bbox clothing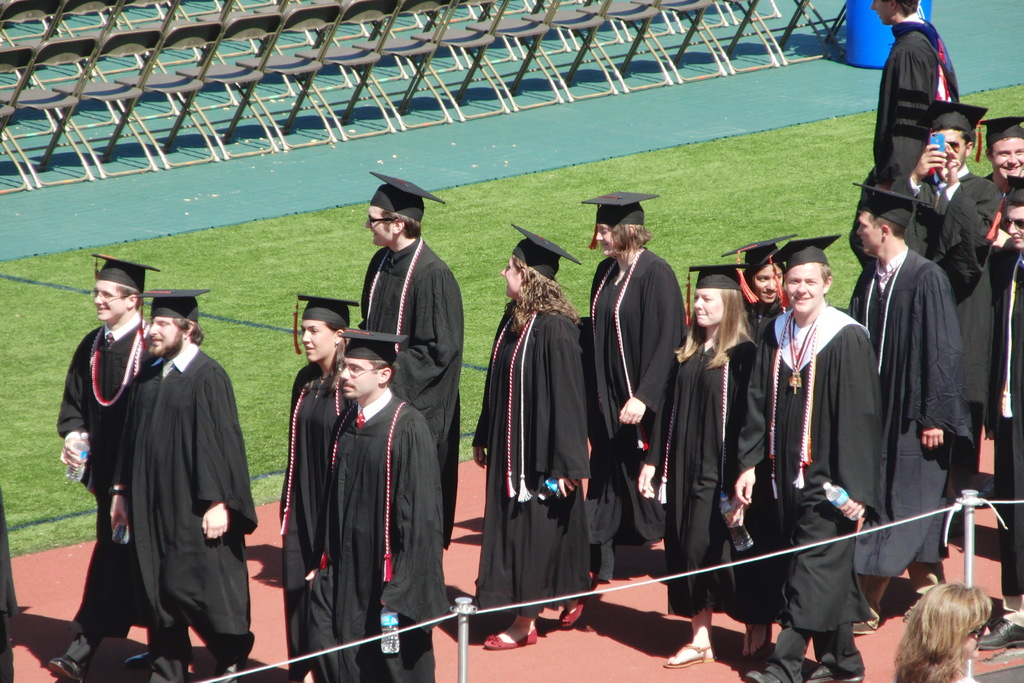
111/340/257/682
